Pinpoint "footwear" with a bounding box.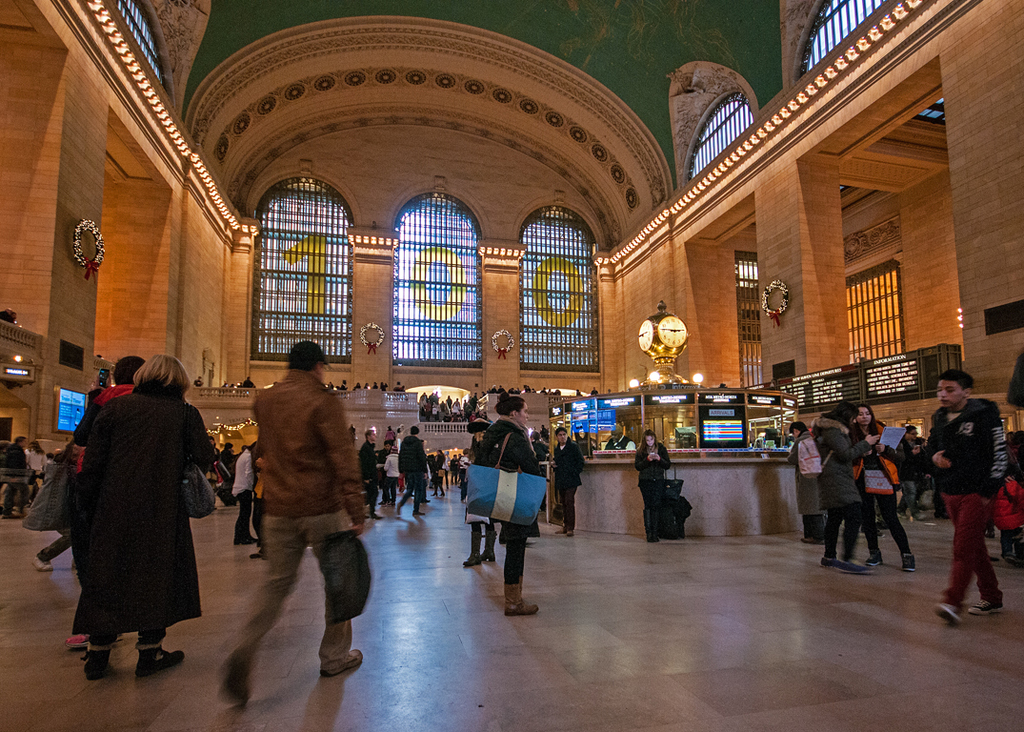
crop(933, 602, 966, 628).
